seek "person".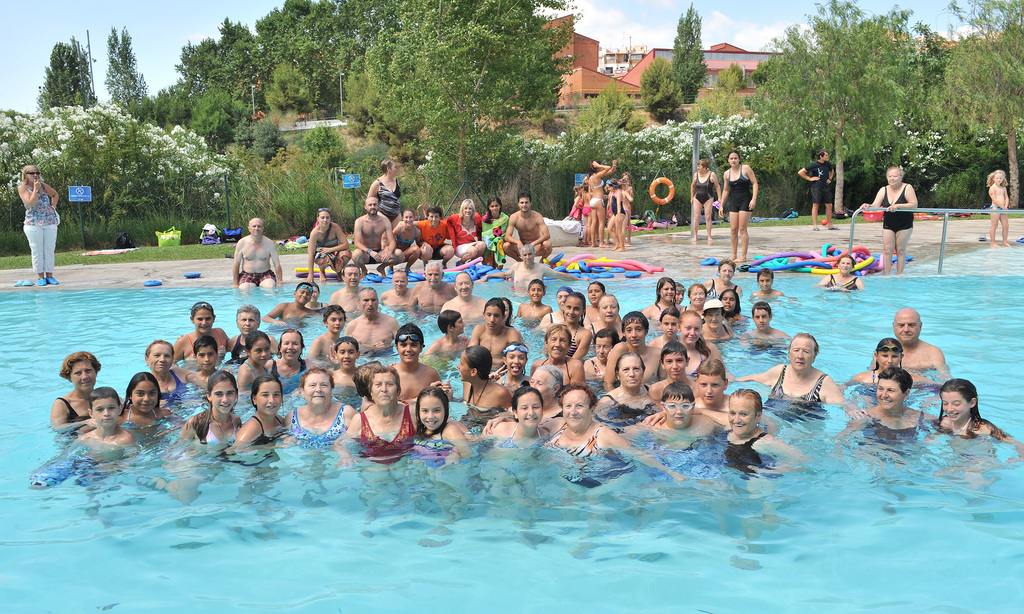
pyautogui.locateOnScreen(798, 149, 839, 231).
